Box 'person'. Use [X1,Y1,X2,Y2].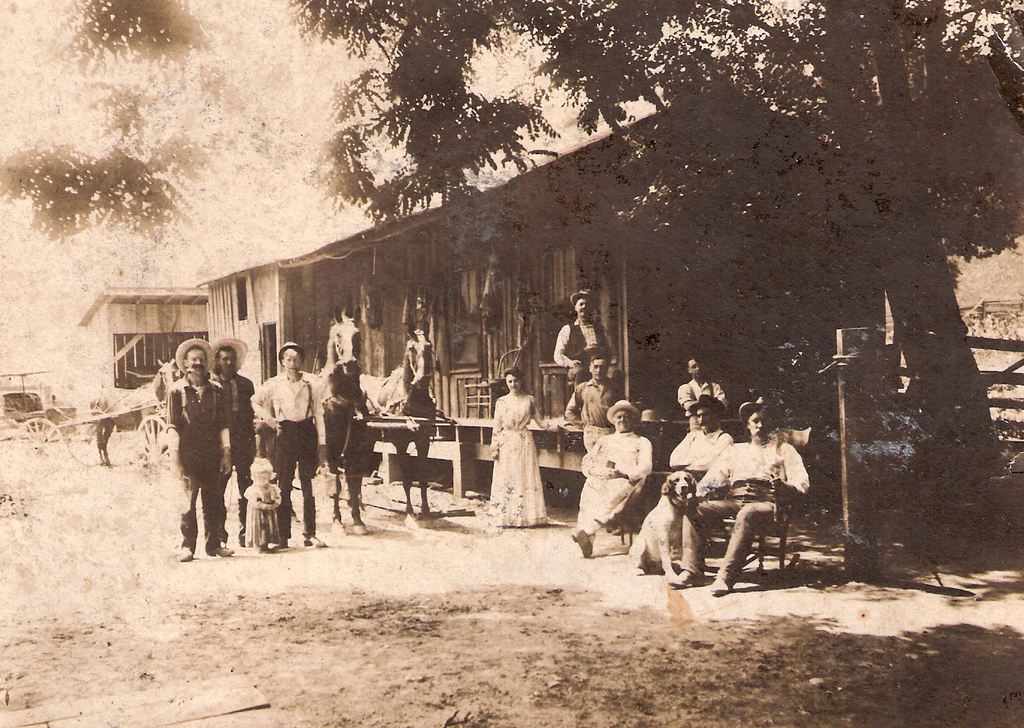
[165,337,237,560].
